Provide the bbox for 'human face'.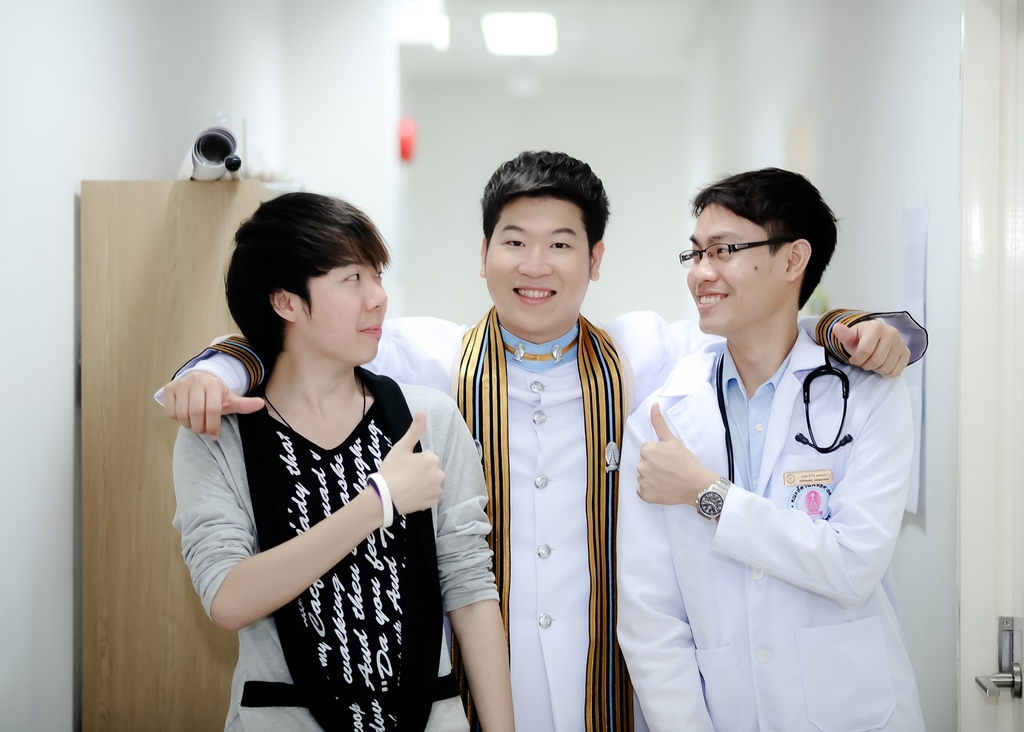
bbox(683, 203, 786, 332).
